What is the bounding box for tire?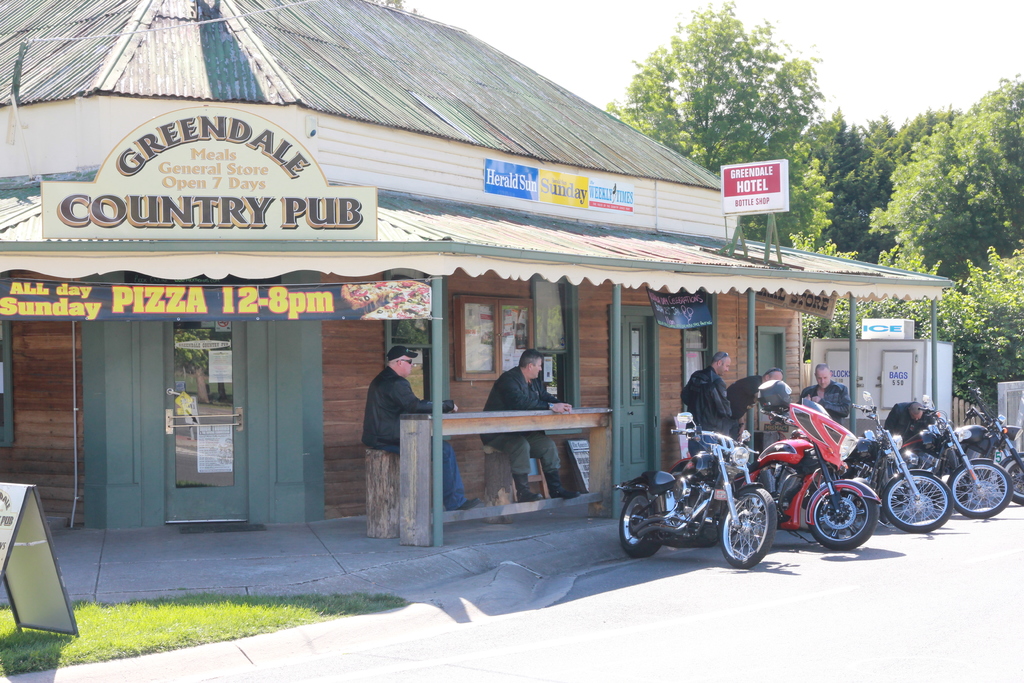
locate(716, 488, 779, 567).
